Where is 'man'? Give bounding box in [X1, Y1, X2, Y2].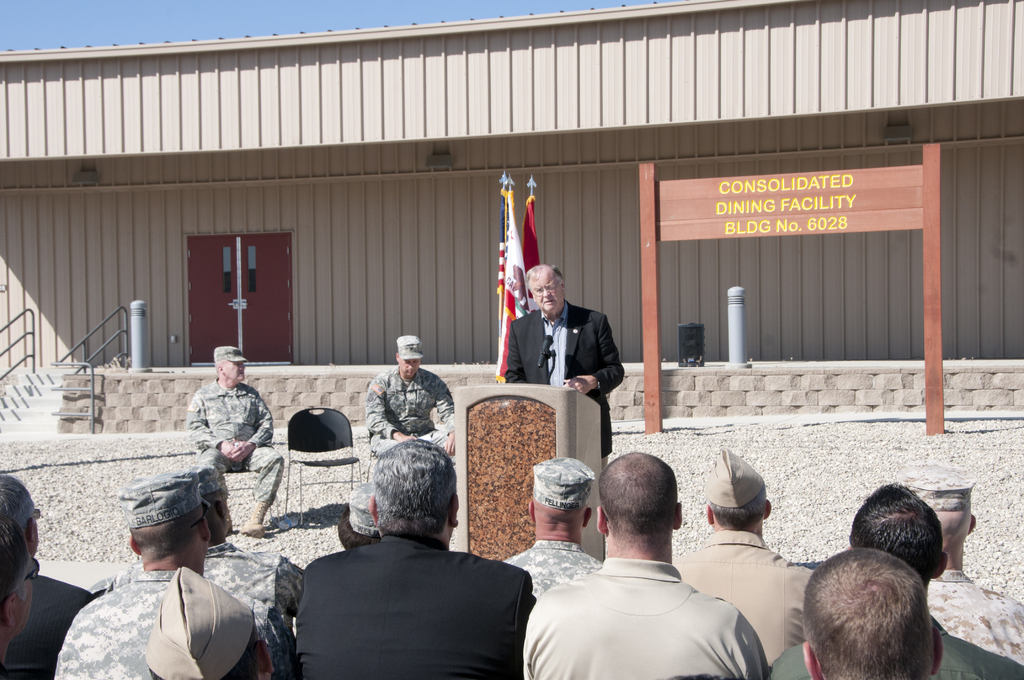
[671, 448, 818, 659].
